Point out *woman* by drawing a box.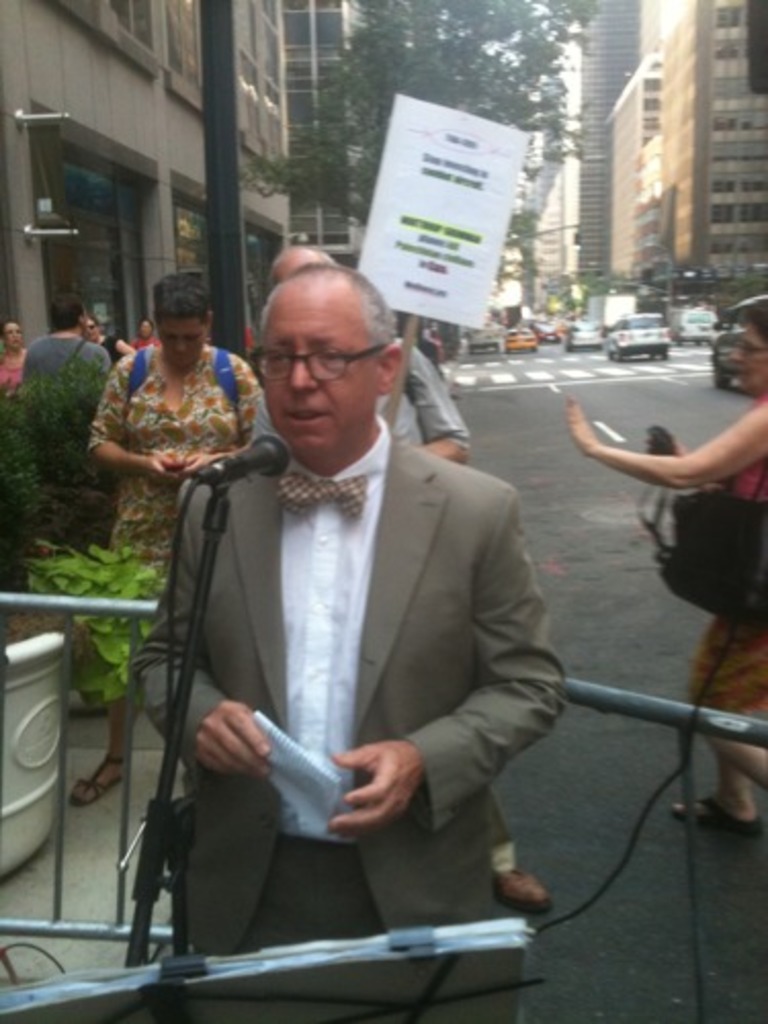
crop(131, 317, 158, 342).
